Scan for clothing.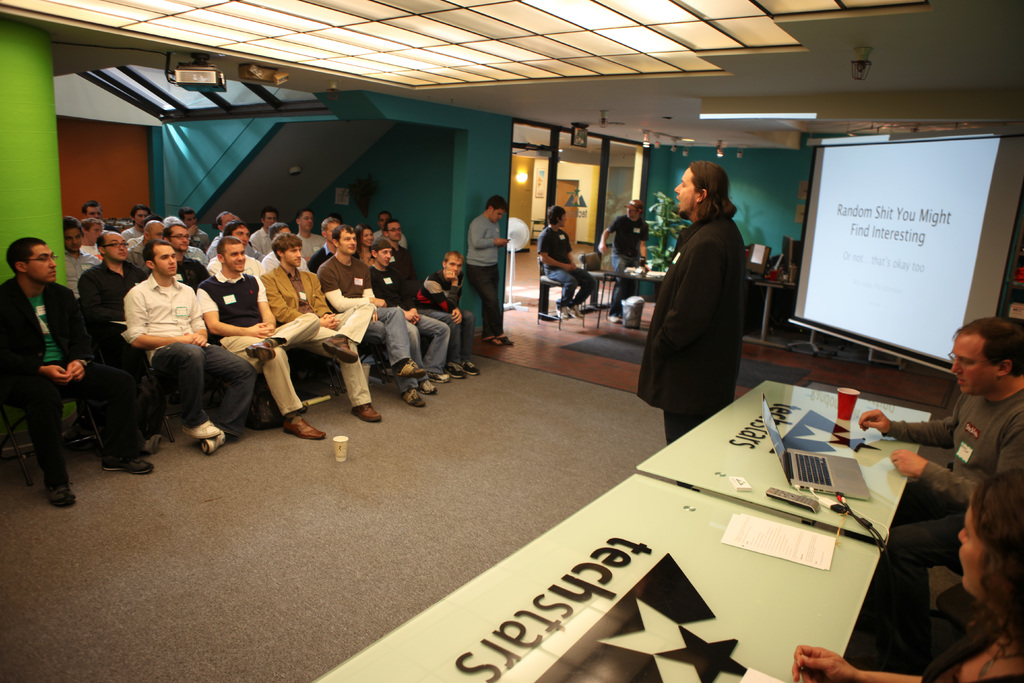
Scan result: pyautogui.locateOnScreen(386, 238, 428, 302).
